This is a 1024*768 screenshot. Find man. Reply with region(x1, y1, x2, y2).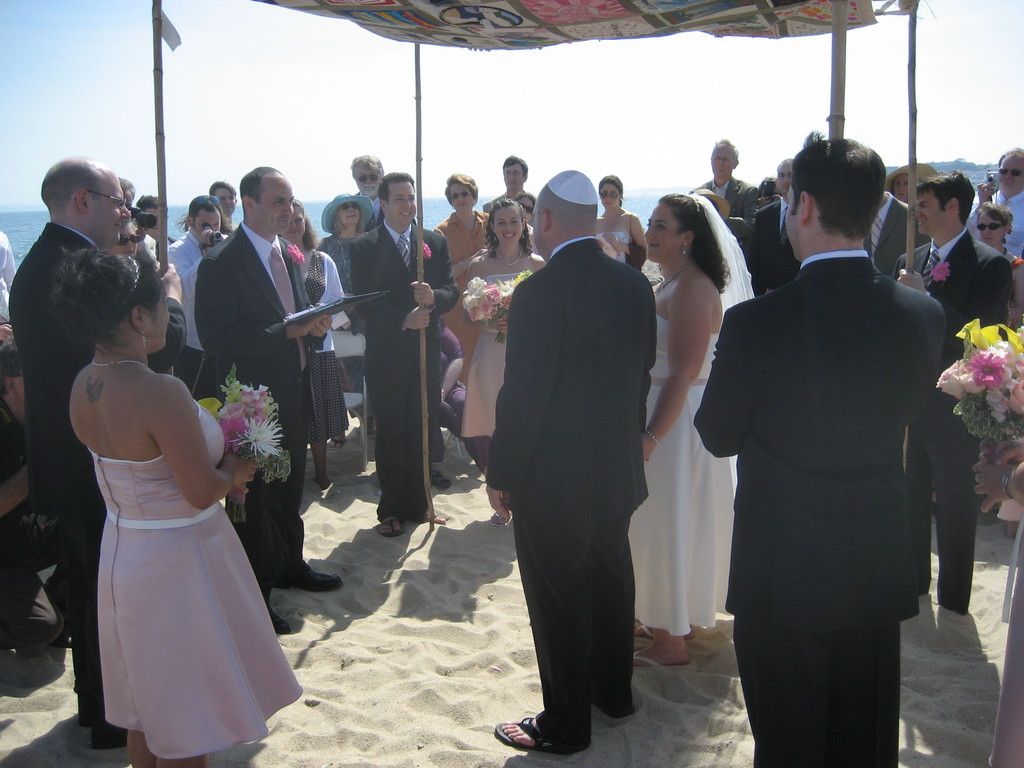
region(163, 193, 228, 294).
